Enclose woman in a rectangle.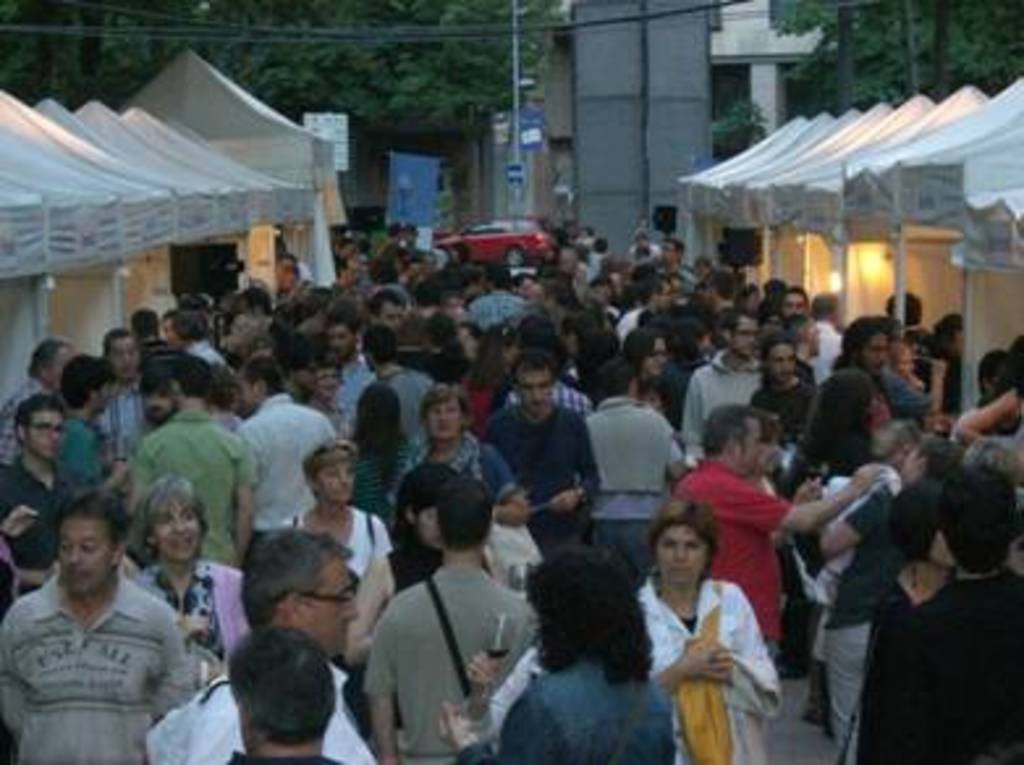
x1=458, y1=325, x2=521, y2=440.
